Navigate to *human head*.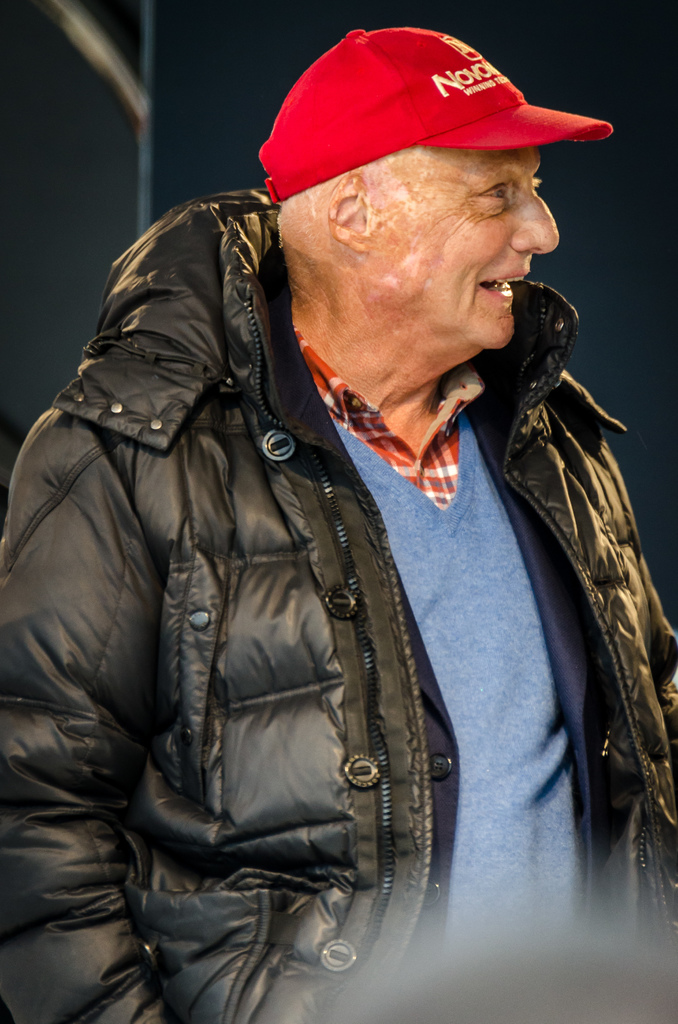
Navigation target: Rect(253, 17, 585, 356).
